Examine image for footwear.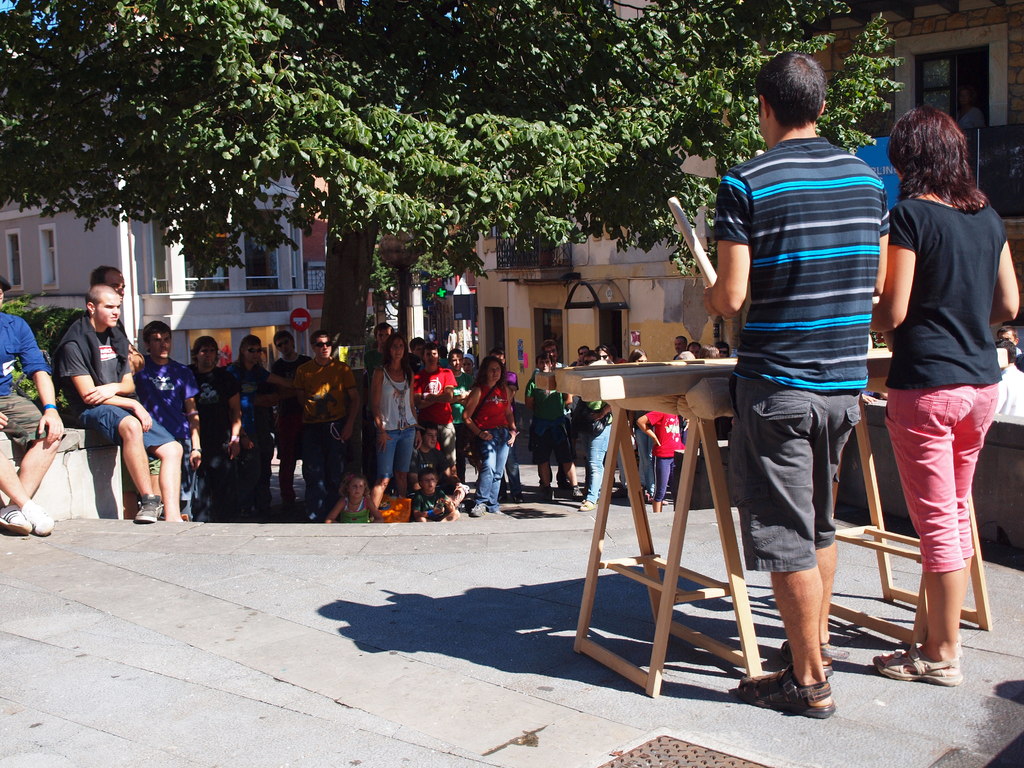
Examination result: l=468, t=511, r=479, b=522.
